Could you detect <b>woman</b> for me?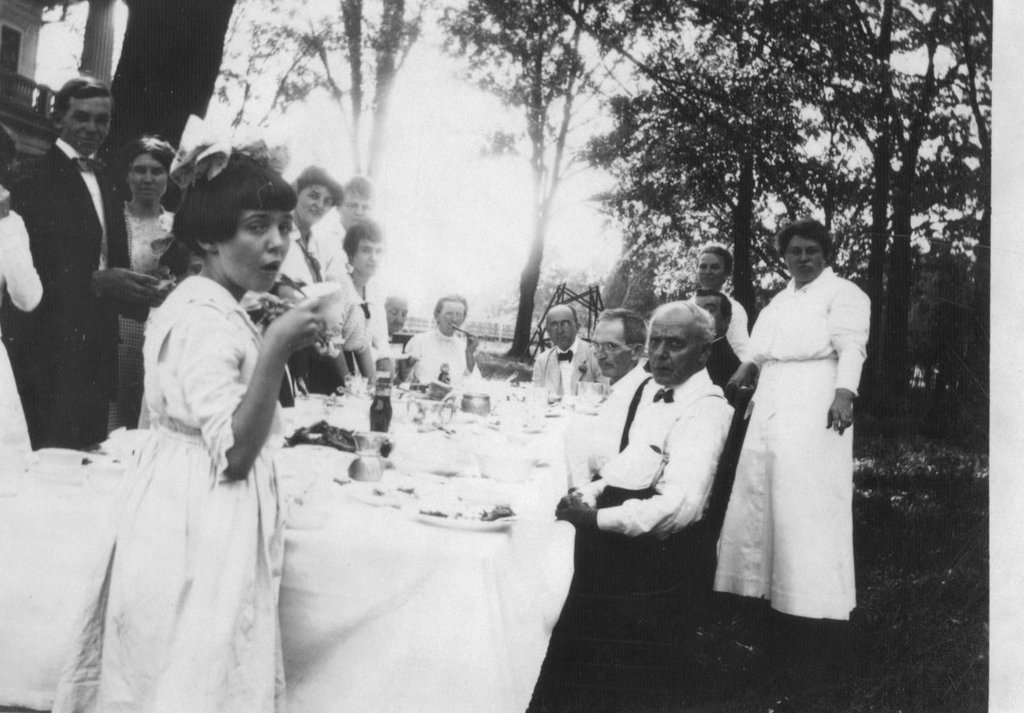
Detection result: (708,211,867,683).
